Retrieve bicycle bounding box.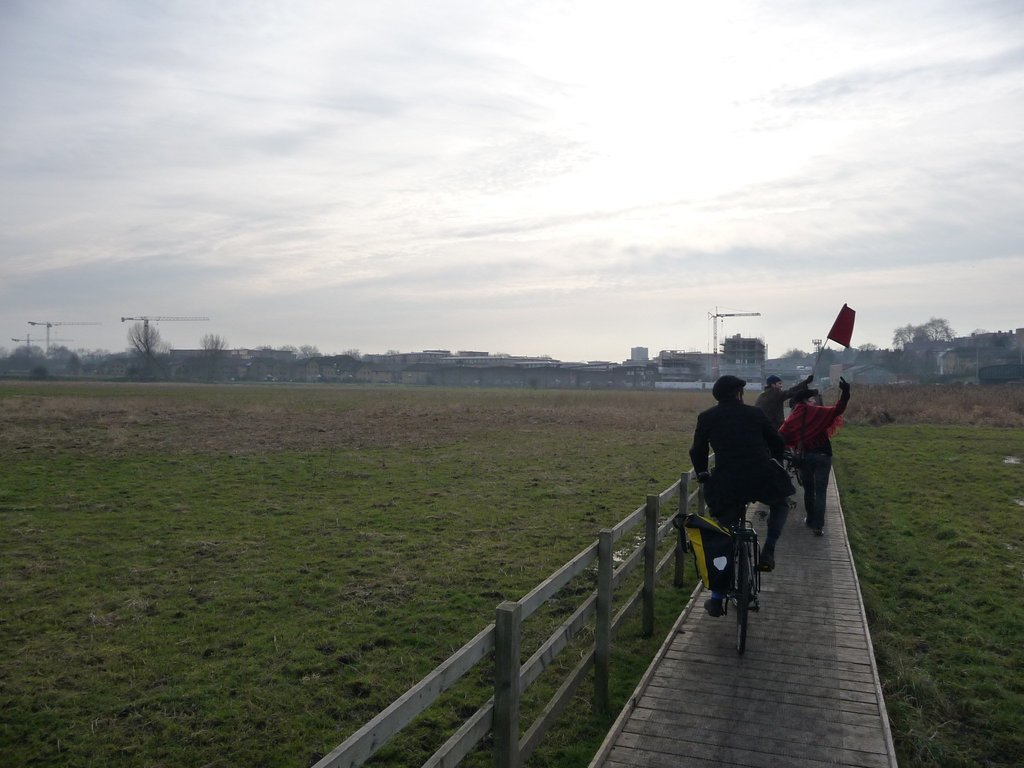
Bounding box: {"left": 698, "top": 514, "right": 780, "bottom": 653}.
